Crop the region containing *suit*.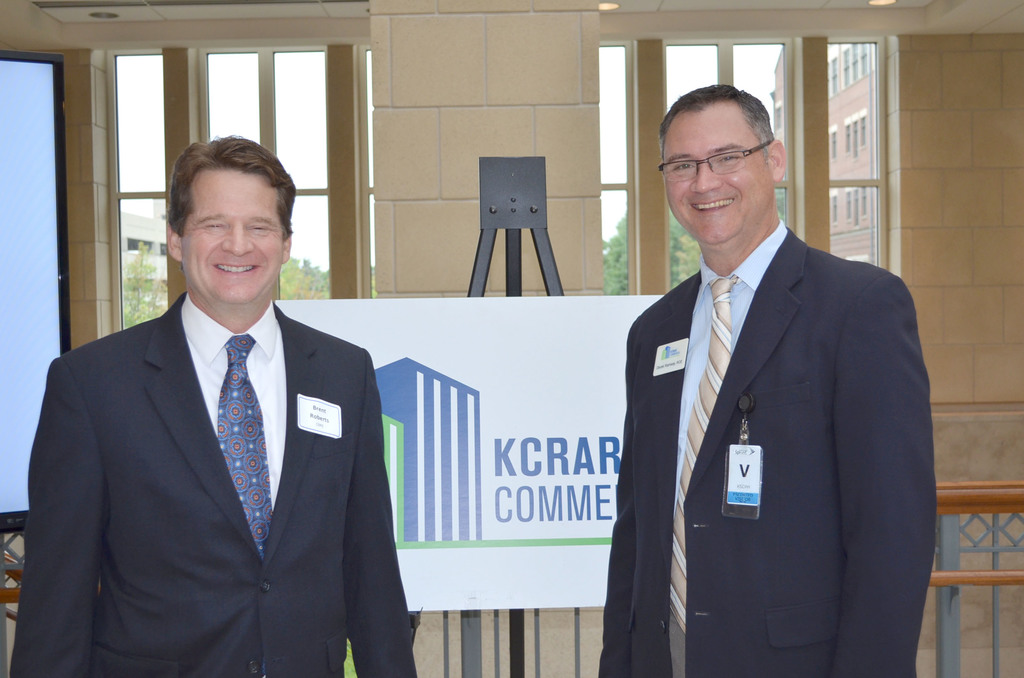
Crop region: 612:233:940:666.
